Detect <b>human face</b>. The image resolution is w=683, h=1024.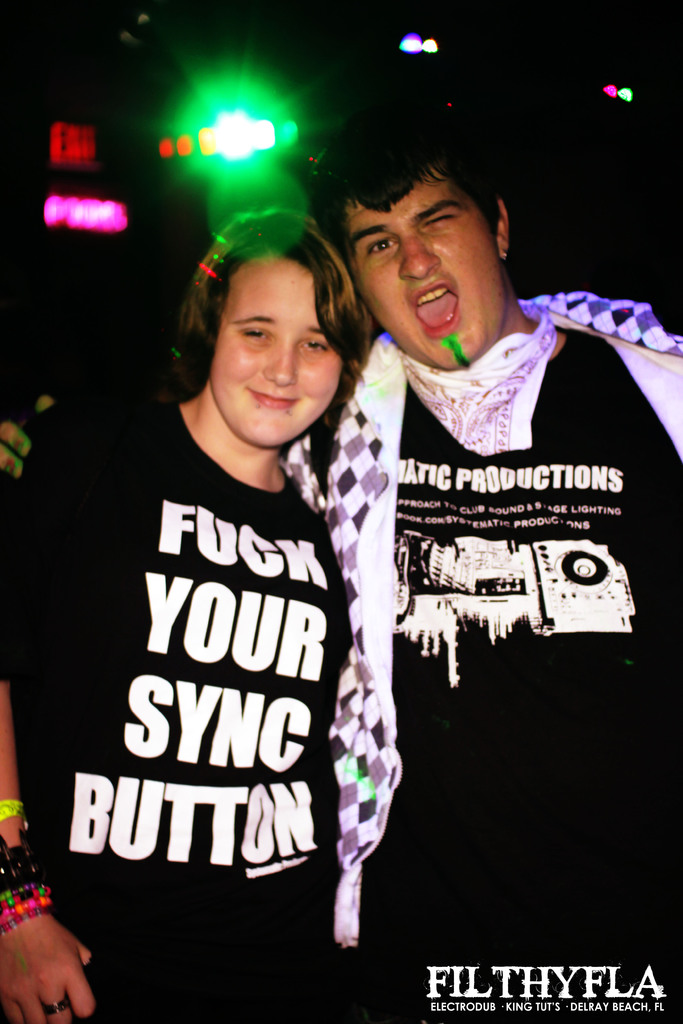
box=[219, 252, 347, 451].
